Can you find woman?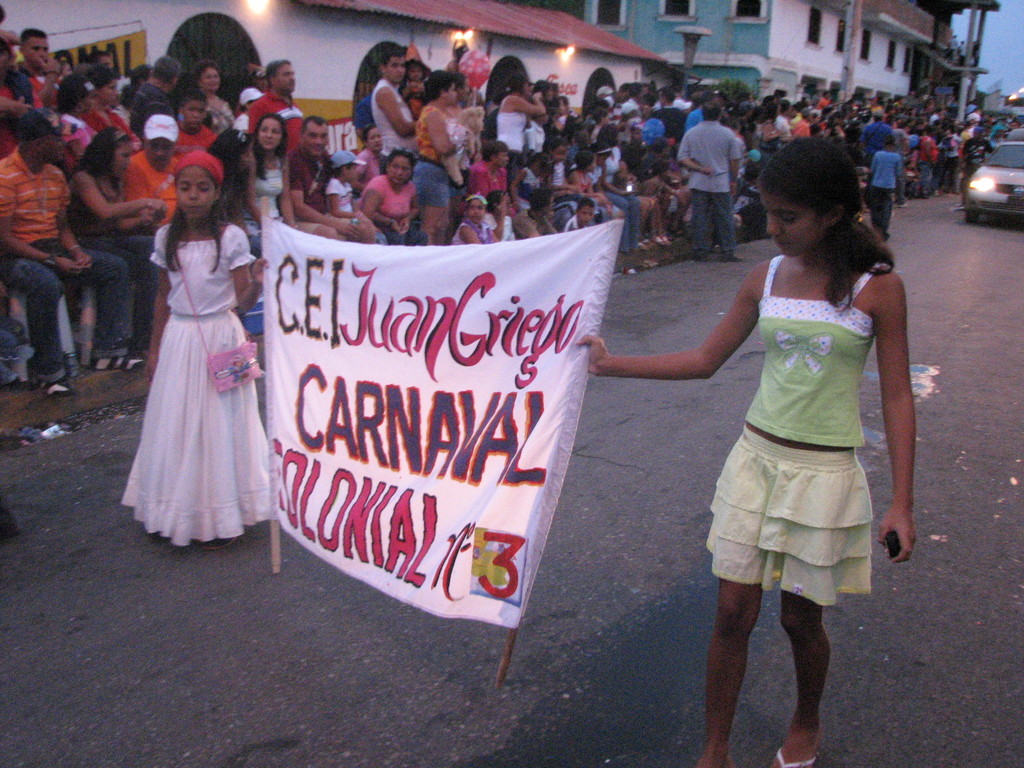
Yes, bounding box: [415, 68, 463, 250].
